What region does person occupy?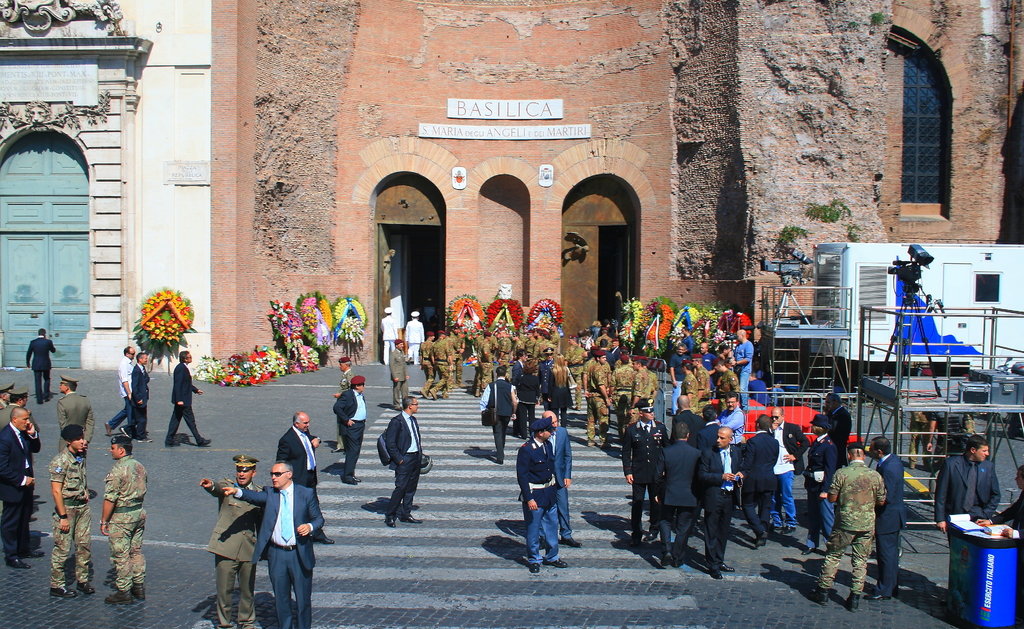
(797,417,833,556).
